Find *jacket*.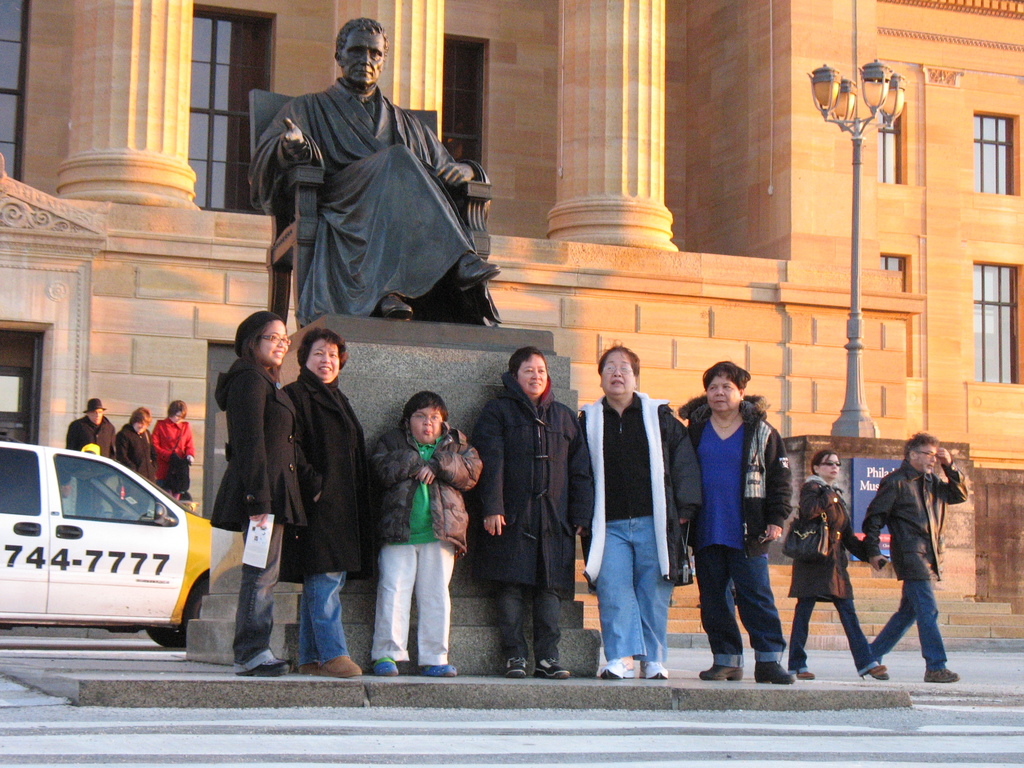
(482, 356, 579, 610).
